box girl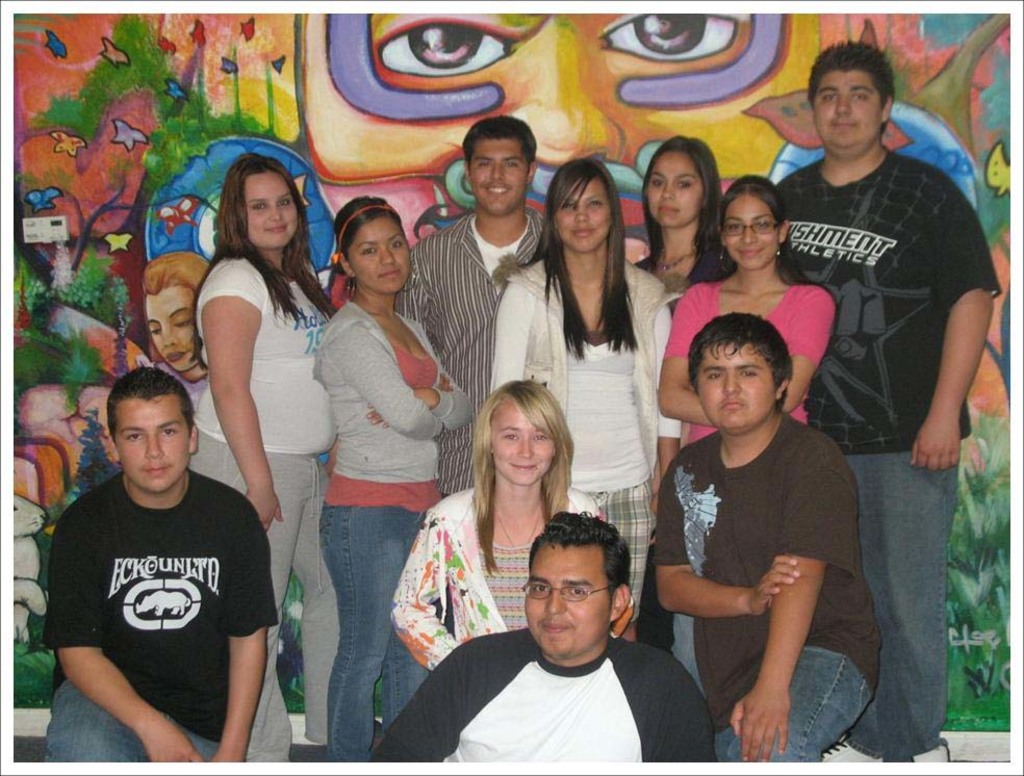
locate(322, 196, 470, 769)
